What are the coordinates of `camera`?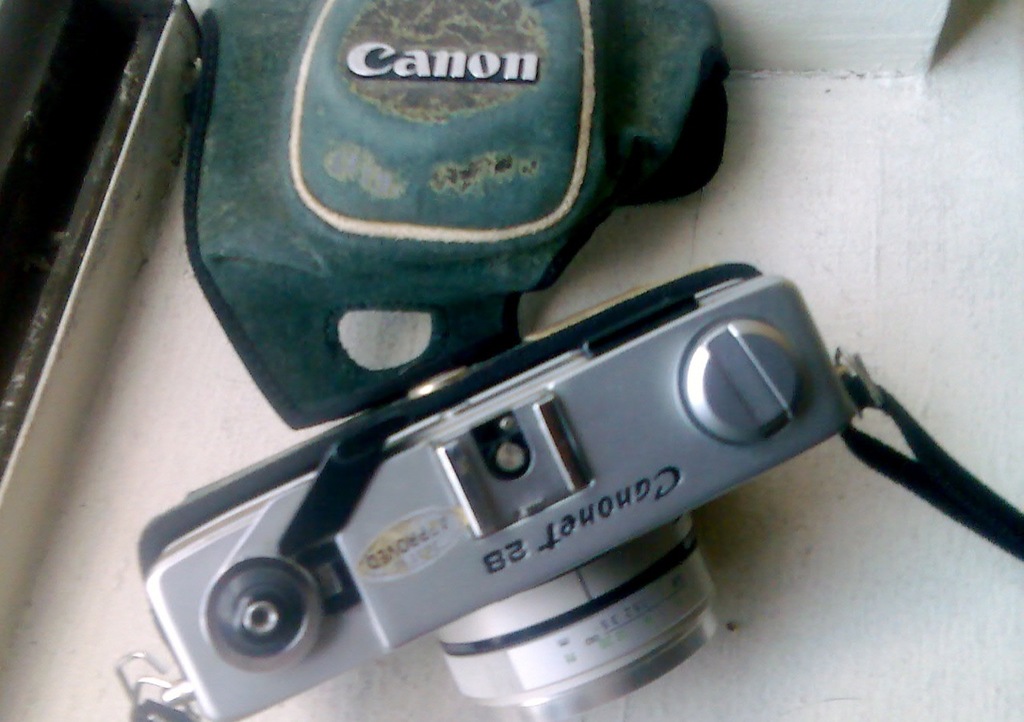
l=136, t=260, r=863, b=721.
